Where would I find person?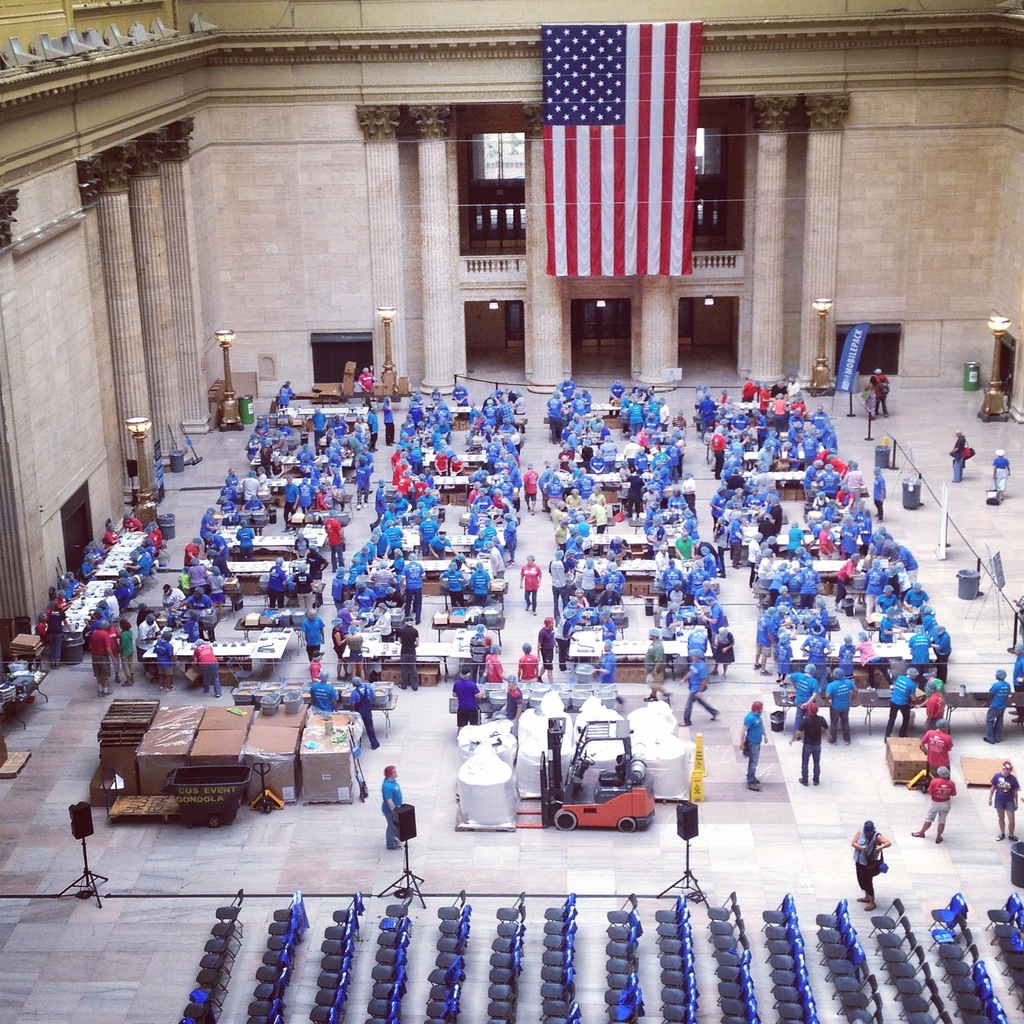
At (x1=848, y1=816, x2=893, y2=911).
